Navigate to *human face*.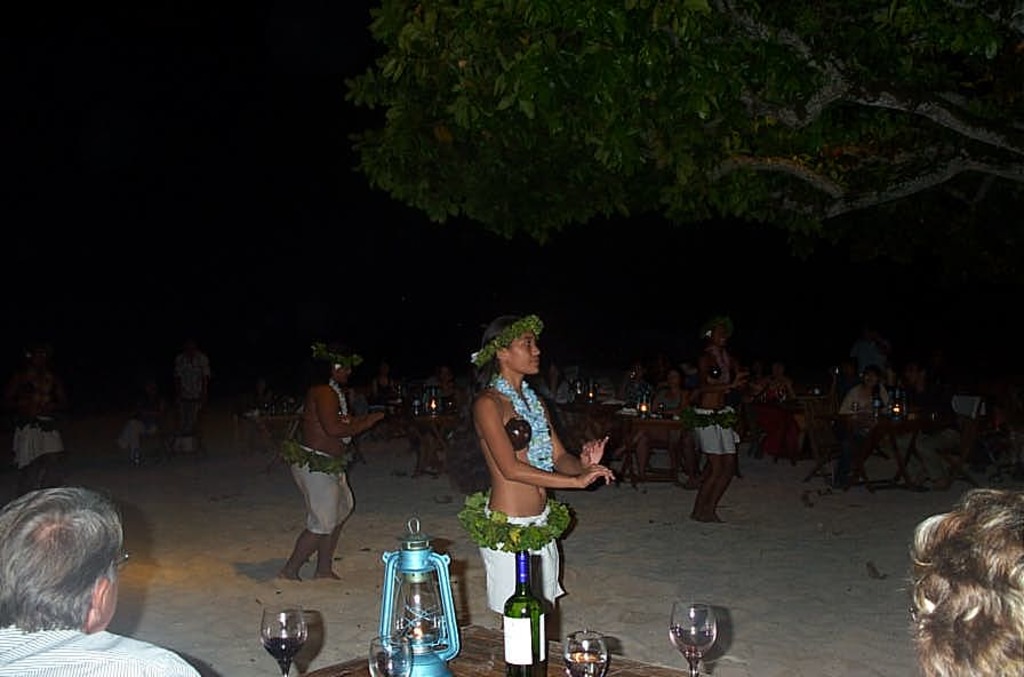
Navigation target: left=515, top=327, right=539, bottom=377.
